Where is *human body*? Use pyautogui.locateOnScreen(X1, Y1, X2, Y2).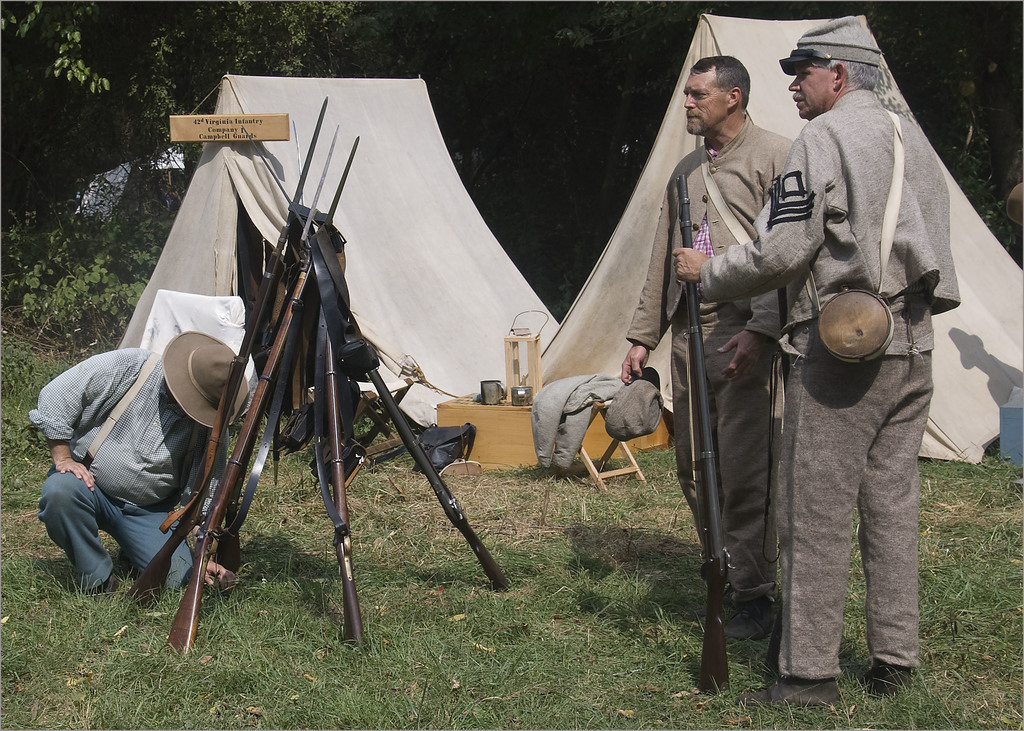
pyautogui.locateOnScreen(33, 329, 239, 599).
